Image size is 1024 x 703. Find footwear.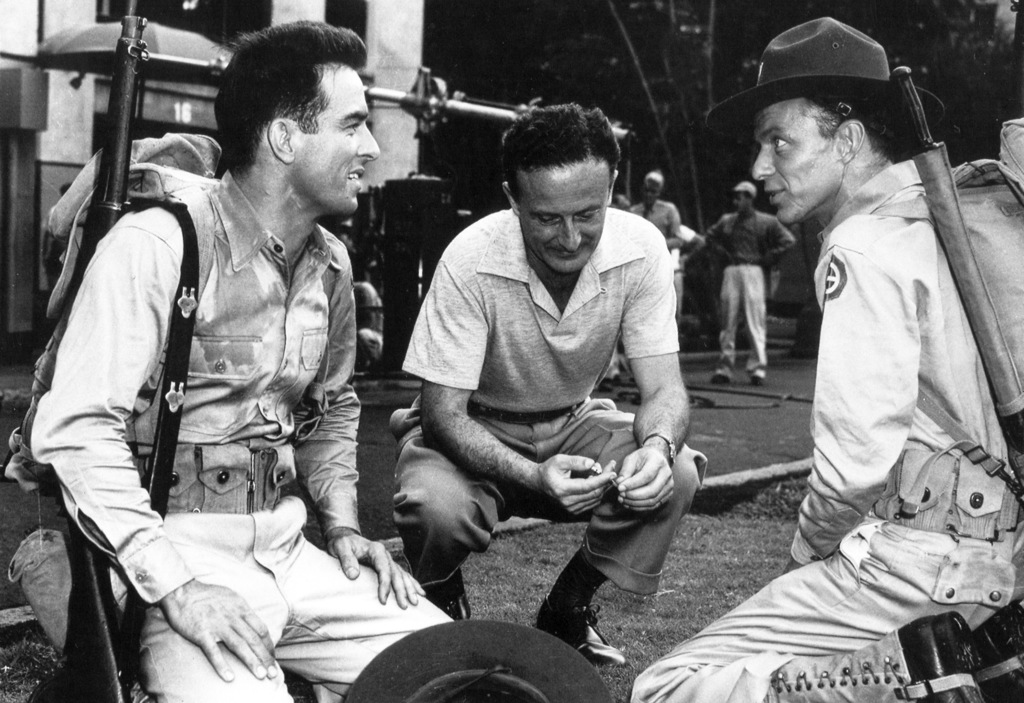
box(707, 363, 730, 388).
